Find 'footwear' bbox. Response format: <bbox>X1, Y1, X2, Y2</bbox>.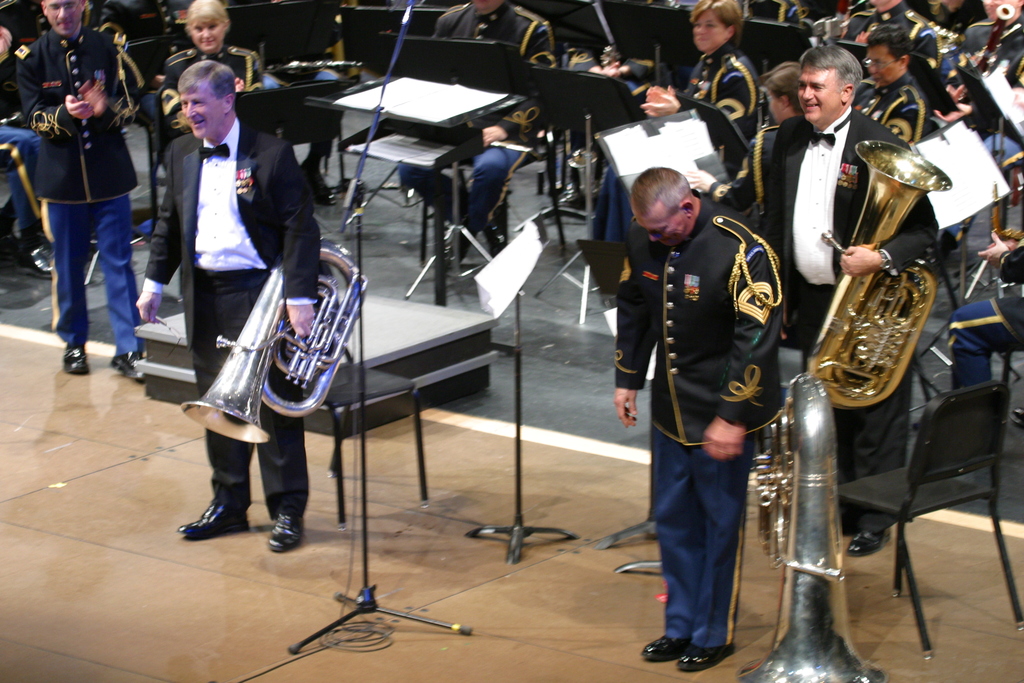
<bbox>677, 641, 741, 671</bbox>.
